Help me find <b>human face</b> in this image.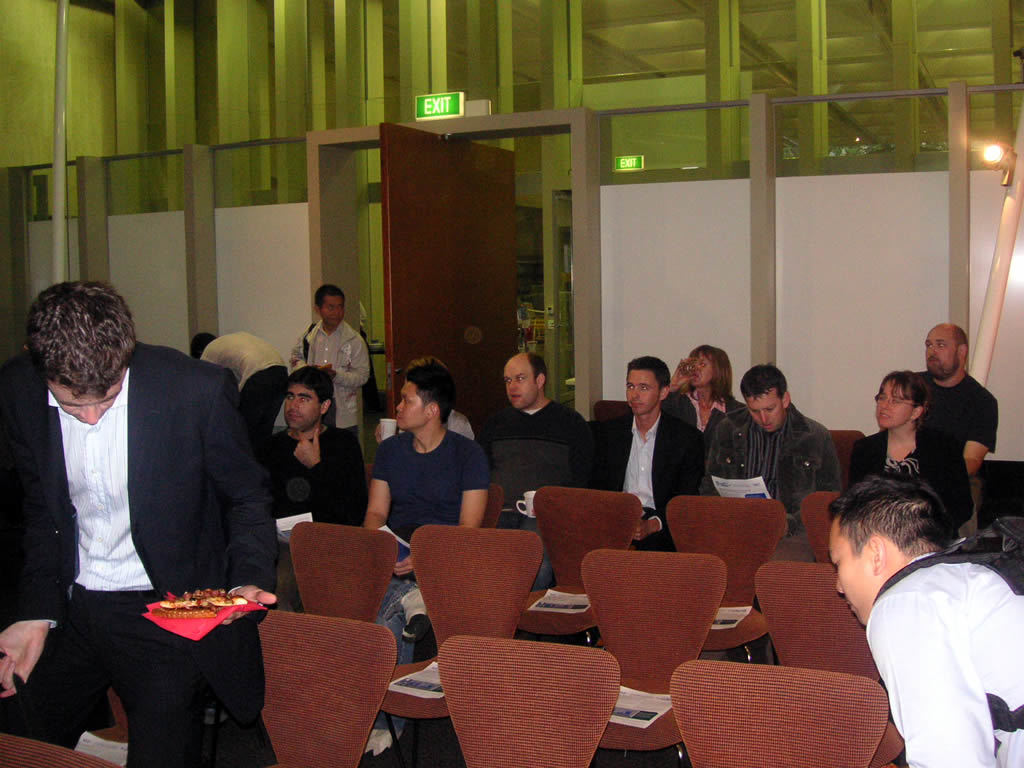
Found it: x1=921 y1=324 x2=959 y2=378.
